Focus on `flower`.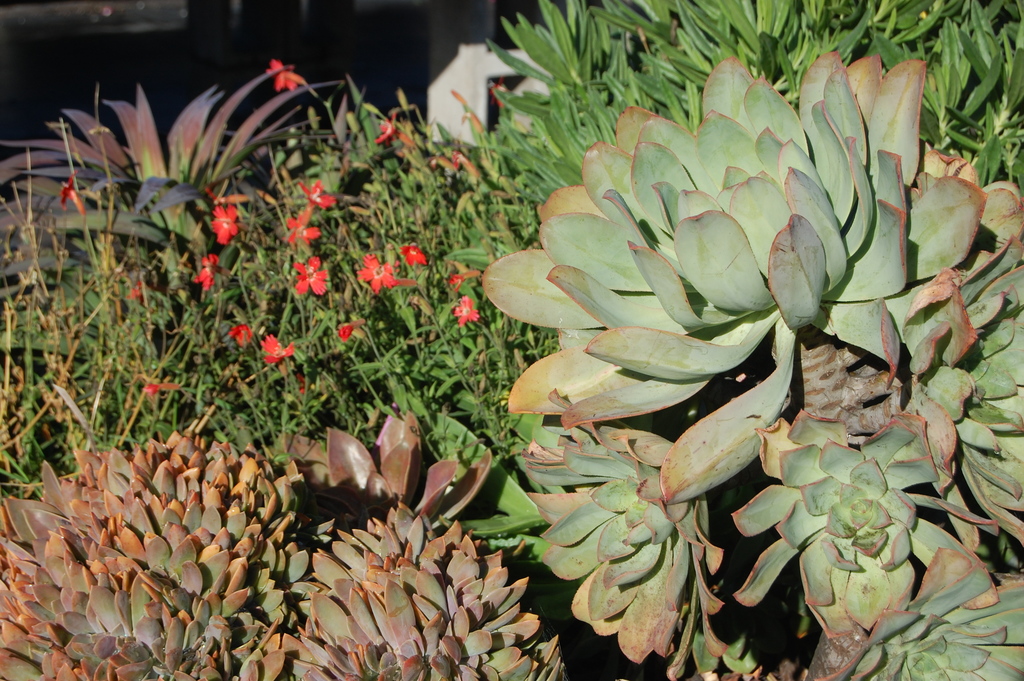
Focused at (left=292, top=256, right=330, bottom=295).
